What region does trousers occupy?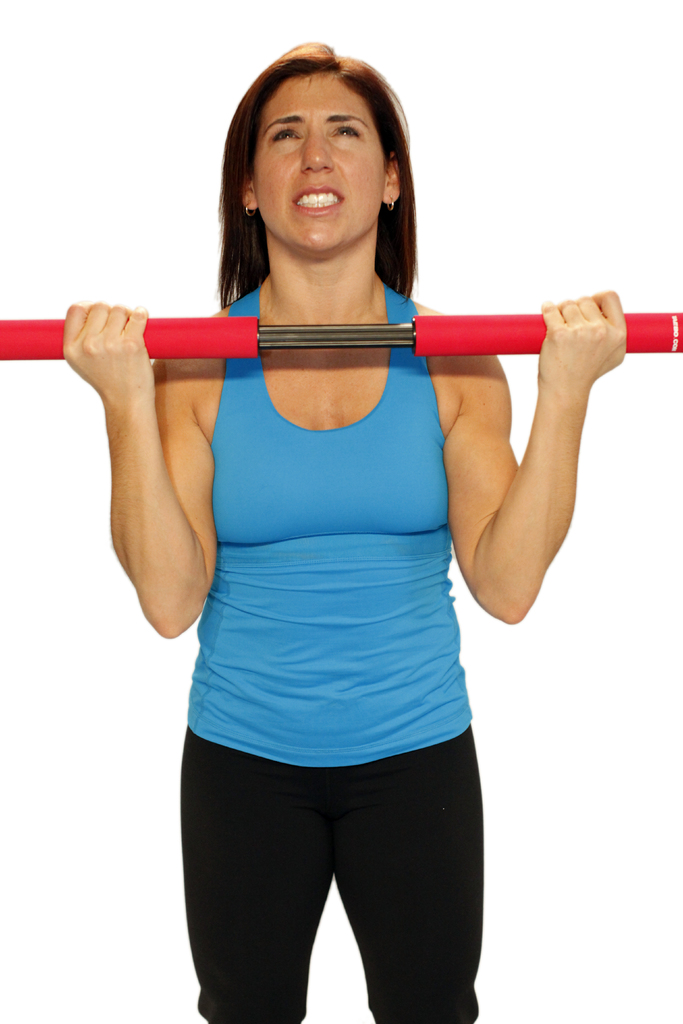
locate(179, 732, 482, 1002).
